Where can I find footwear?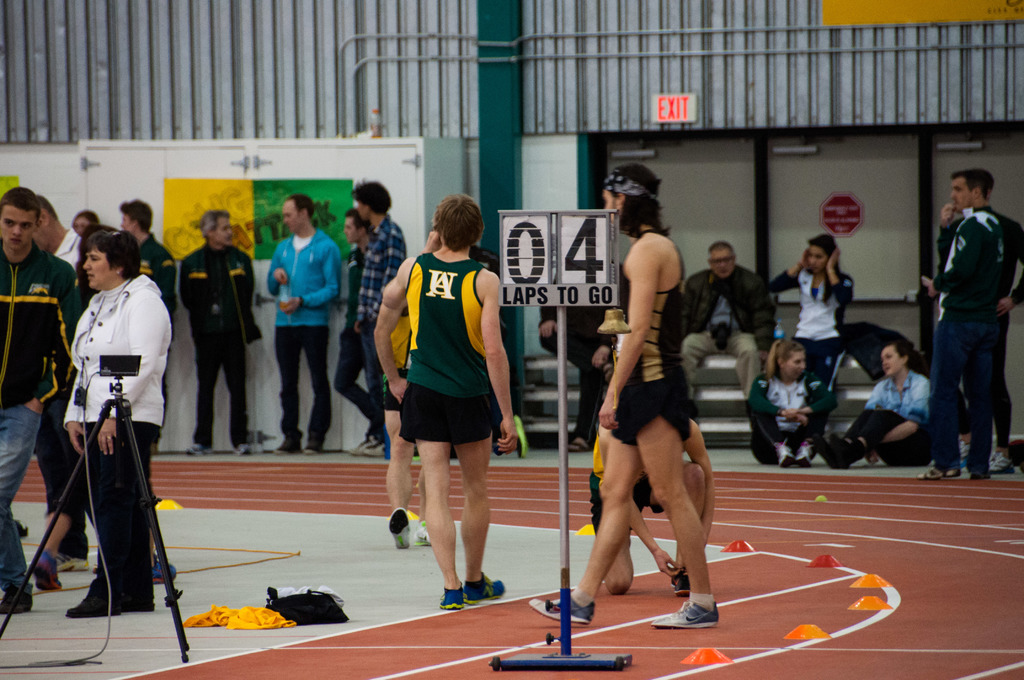
You can find it at (811, 437, 836, 466).
